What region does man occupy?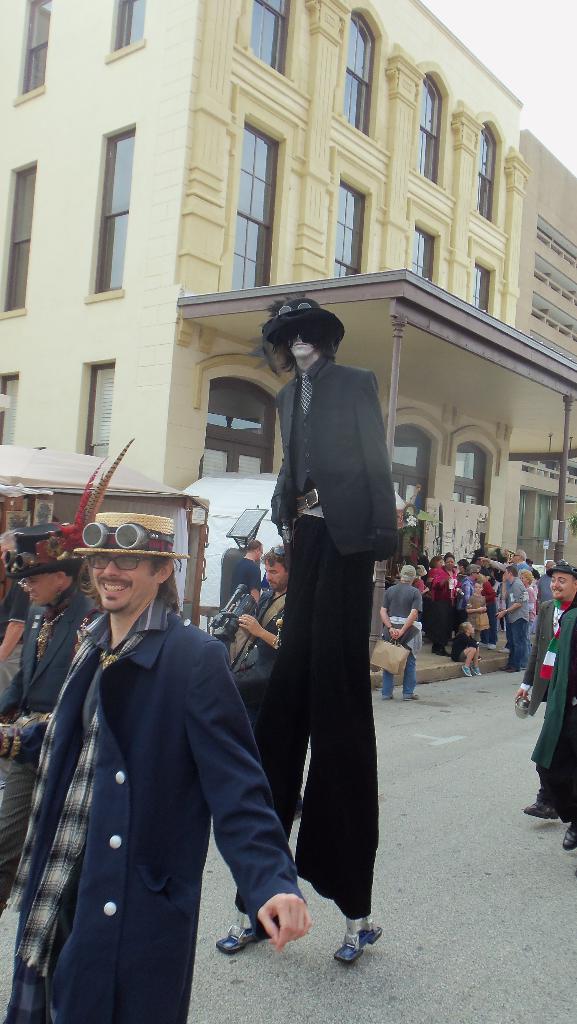
[0, 435, 132, 915].
